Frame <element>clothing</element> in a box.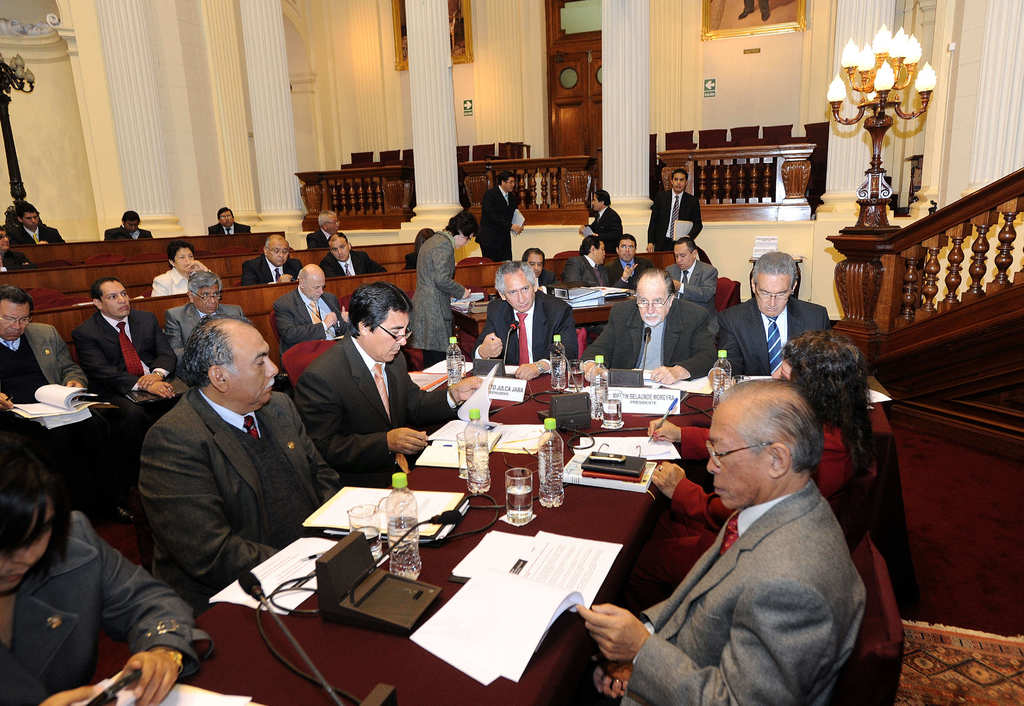
{"left": 0, "top": 320, "right": 87, "bottom": 435}.
